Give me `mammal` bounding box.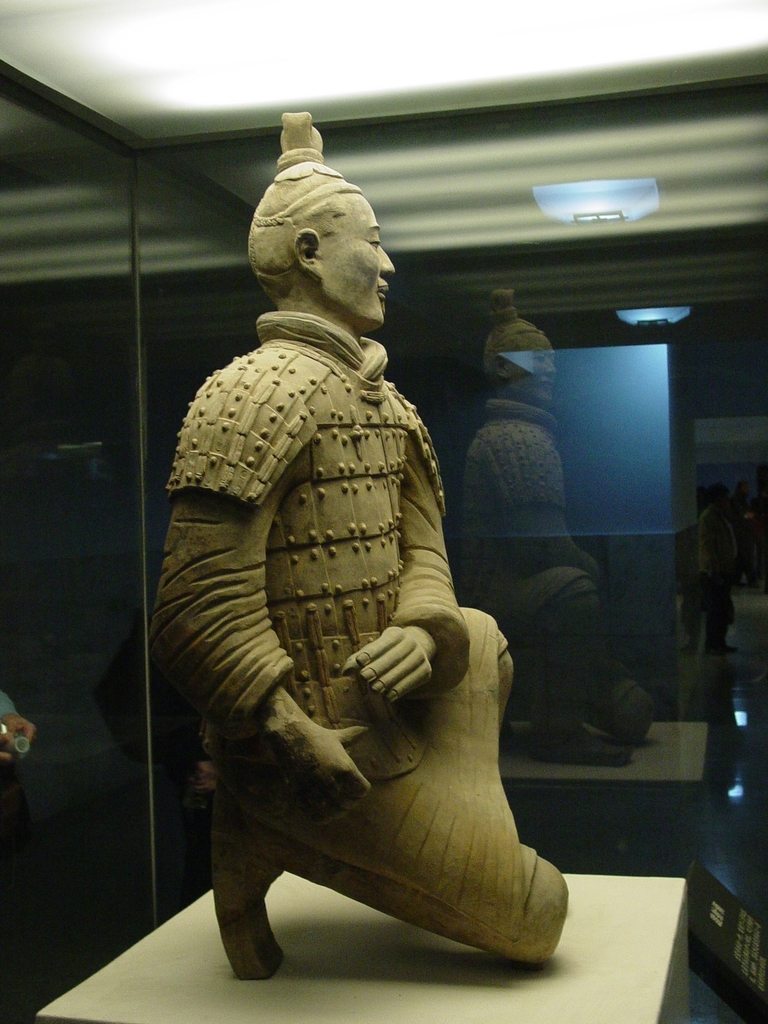
BBox(154, 109, 569, 975).
